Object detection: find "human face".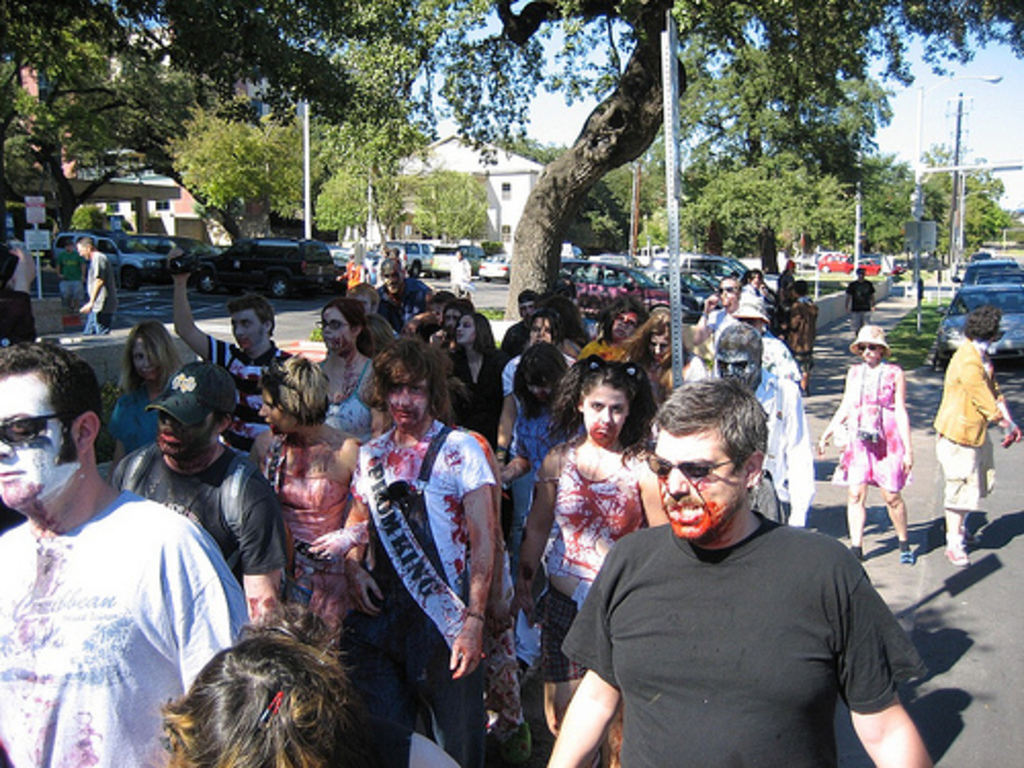
locate(715, 348, 750, 381).
